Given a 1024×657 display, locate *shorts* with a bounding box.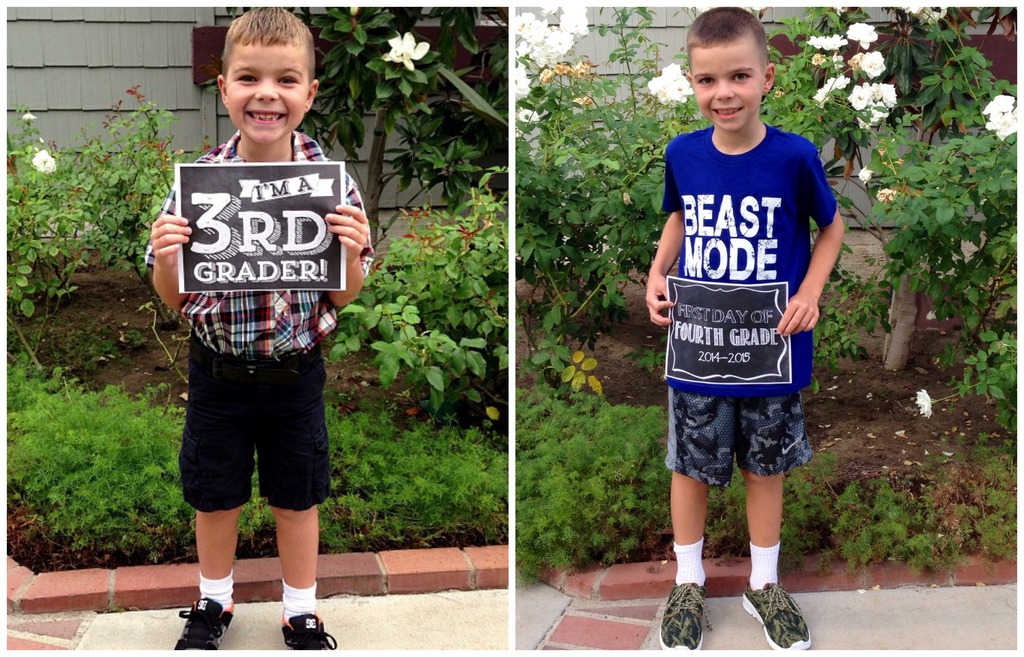
Located: region(670, 388, 810, 488).
